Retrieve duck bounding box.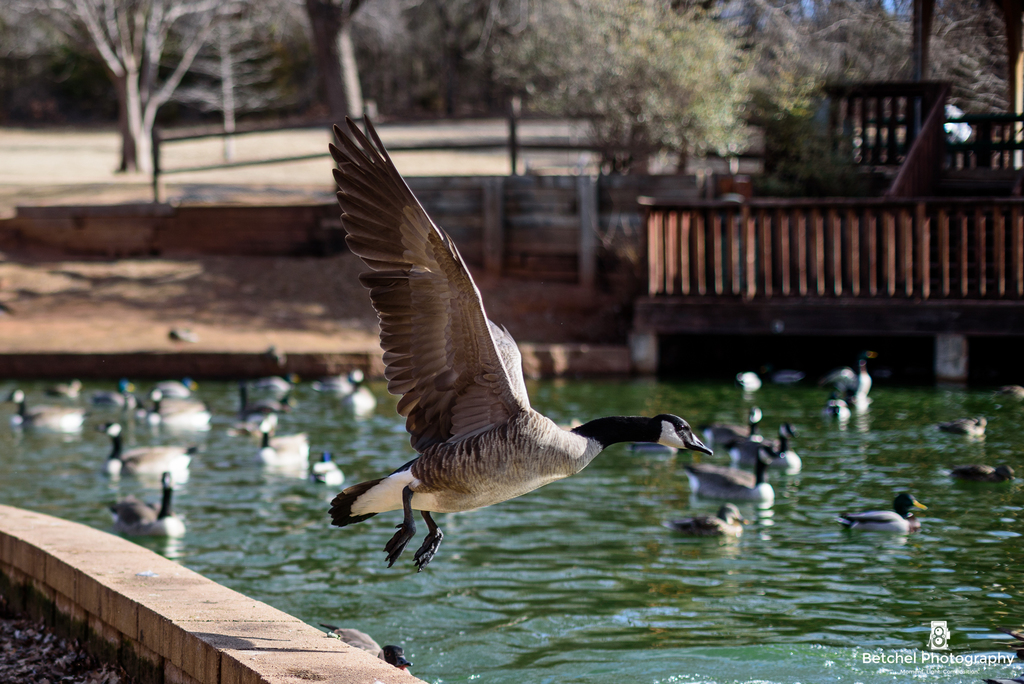
Bounding box: <region>217, 410, 273, 442</region>.
